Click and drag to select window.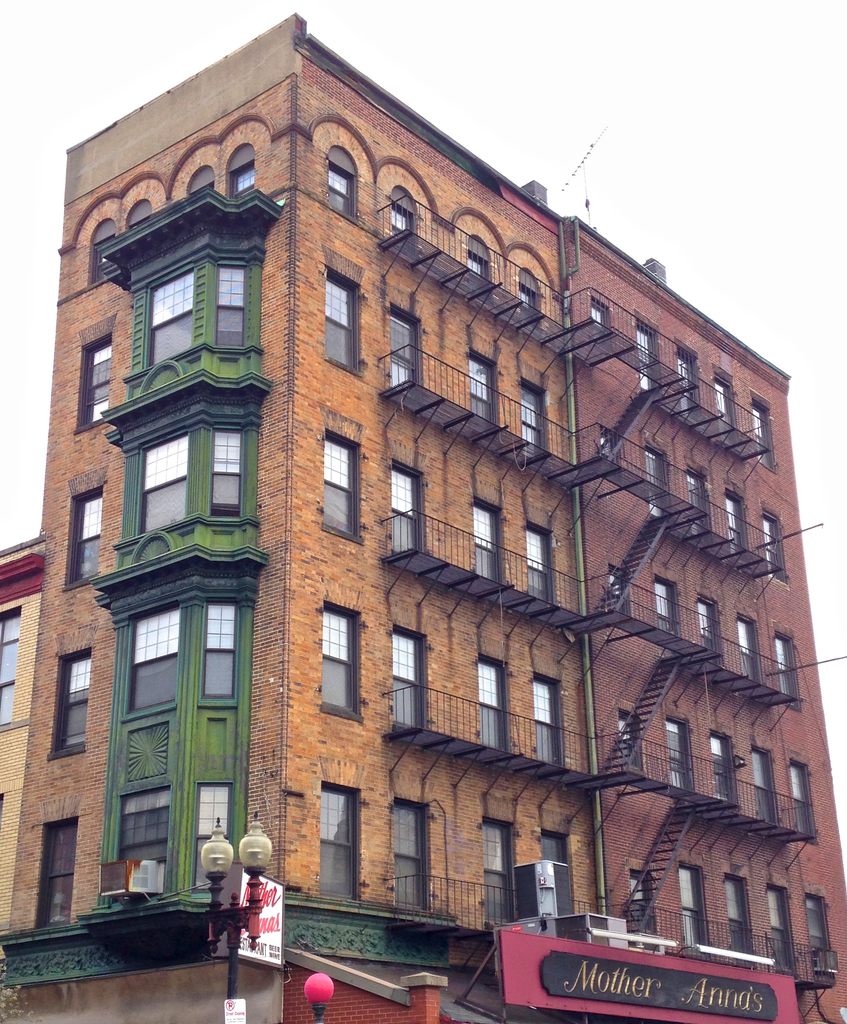
Selection: box(387, 622, 424, 734).
